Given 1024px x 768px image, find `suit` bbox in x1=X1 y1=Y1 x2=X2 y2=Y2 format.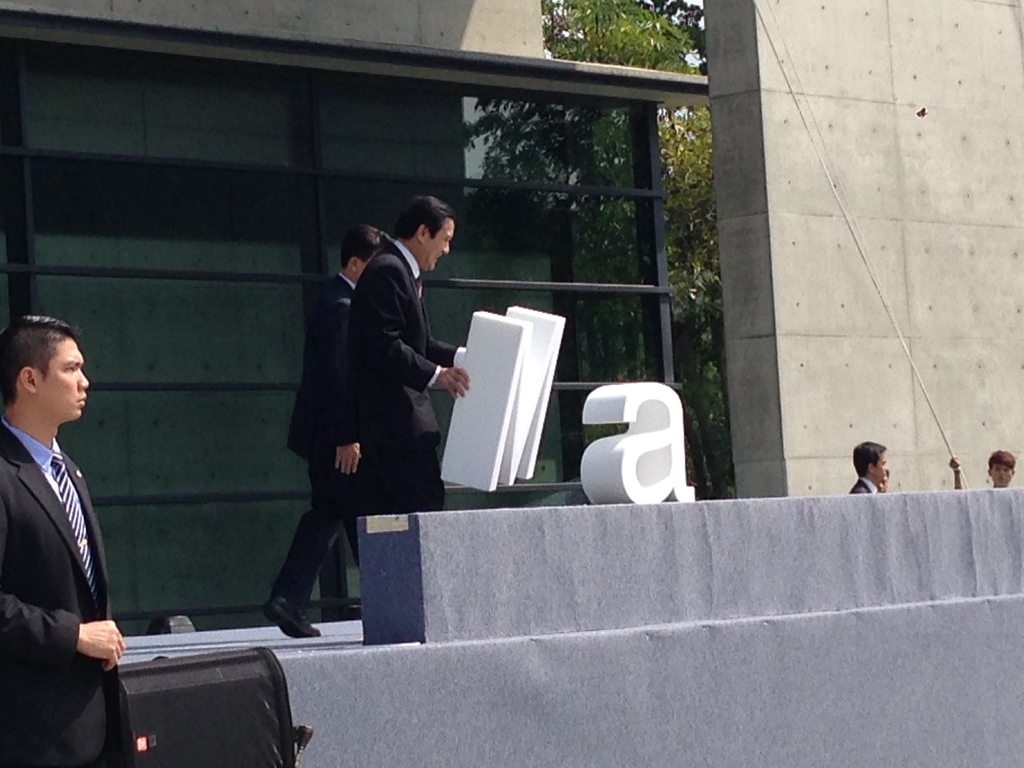
x1=289 y1=273 x2=365 y2=605.
